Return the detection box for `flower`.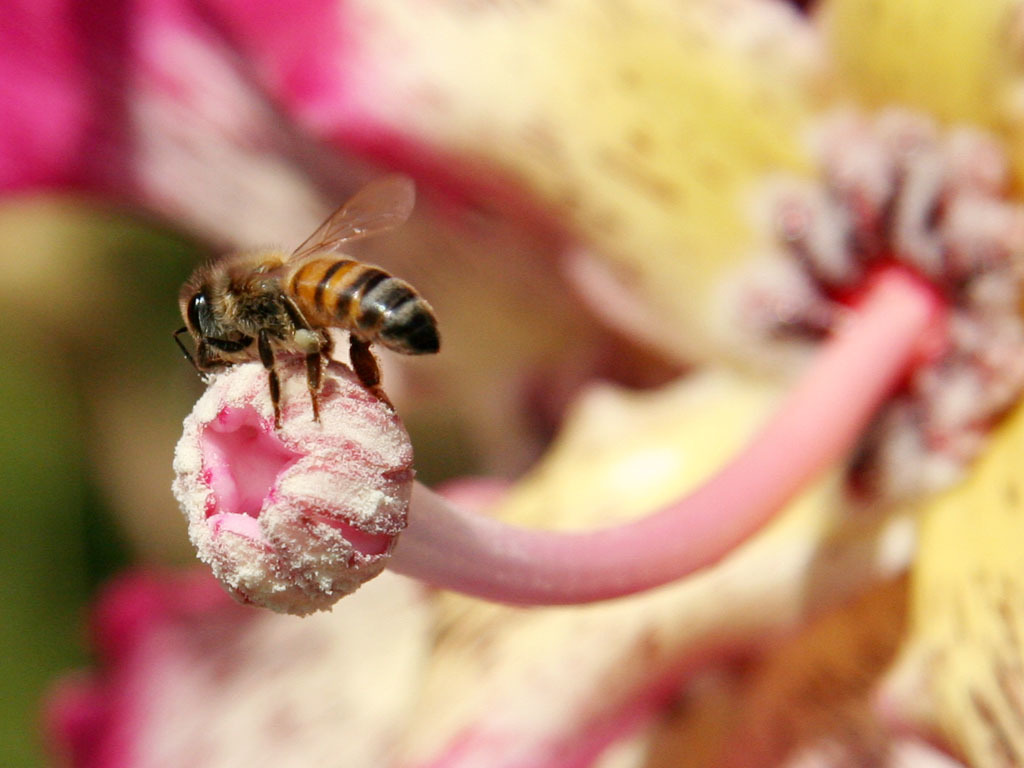
[0, 0, 1023, 767].
